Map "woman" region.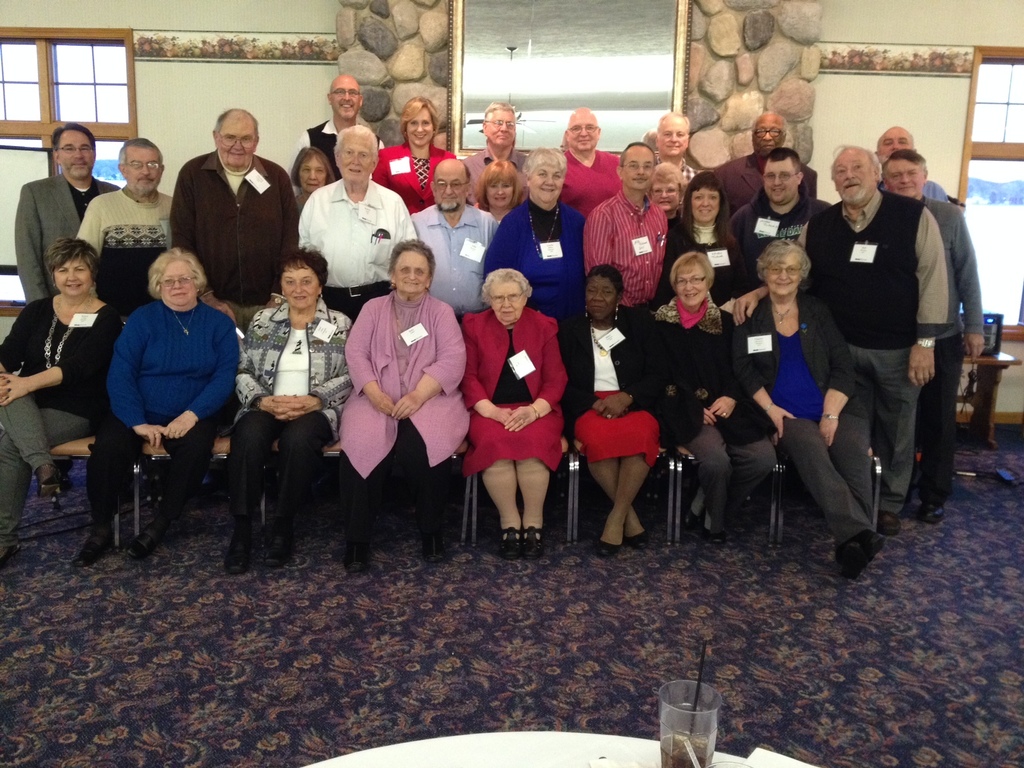
Mapped to detection(650, 159, 690, 243).
